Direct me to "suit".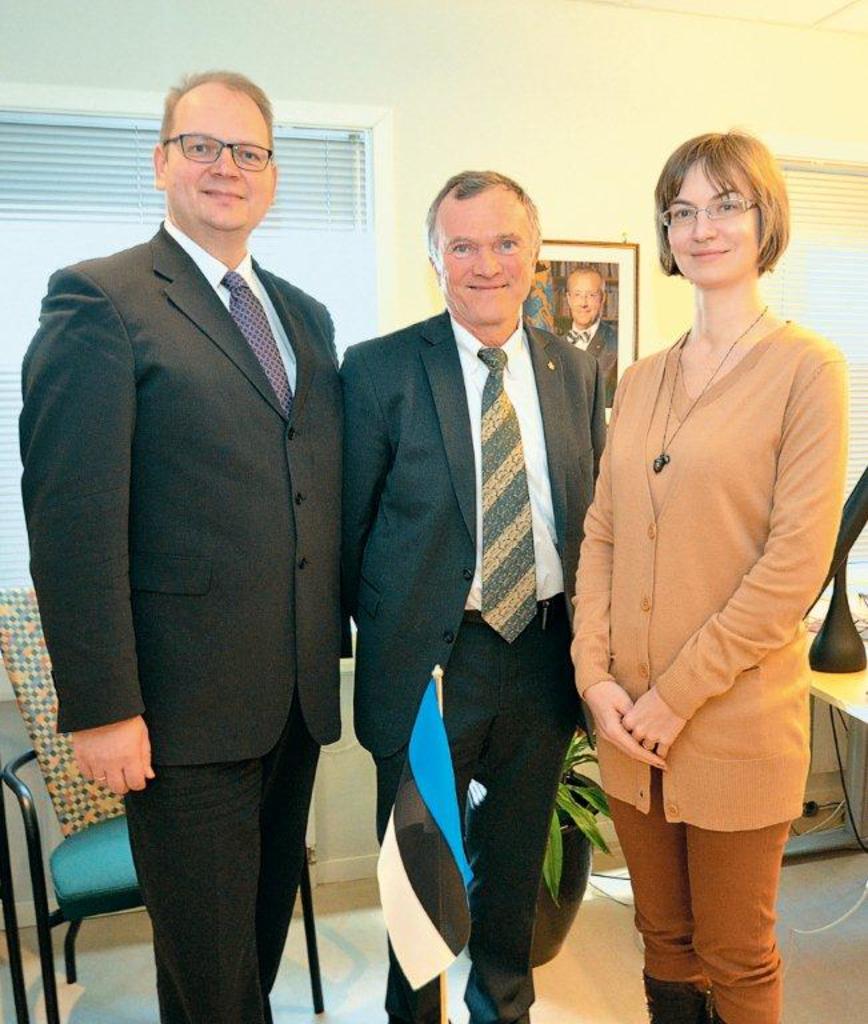
Direction: <region>549, 316, 616, 393</region>.
